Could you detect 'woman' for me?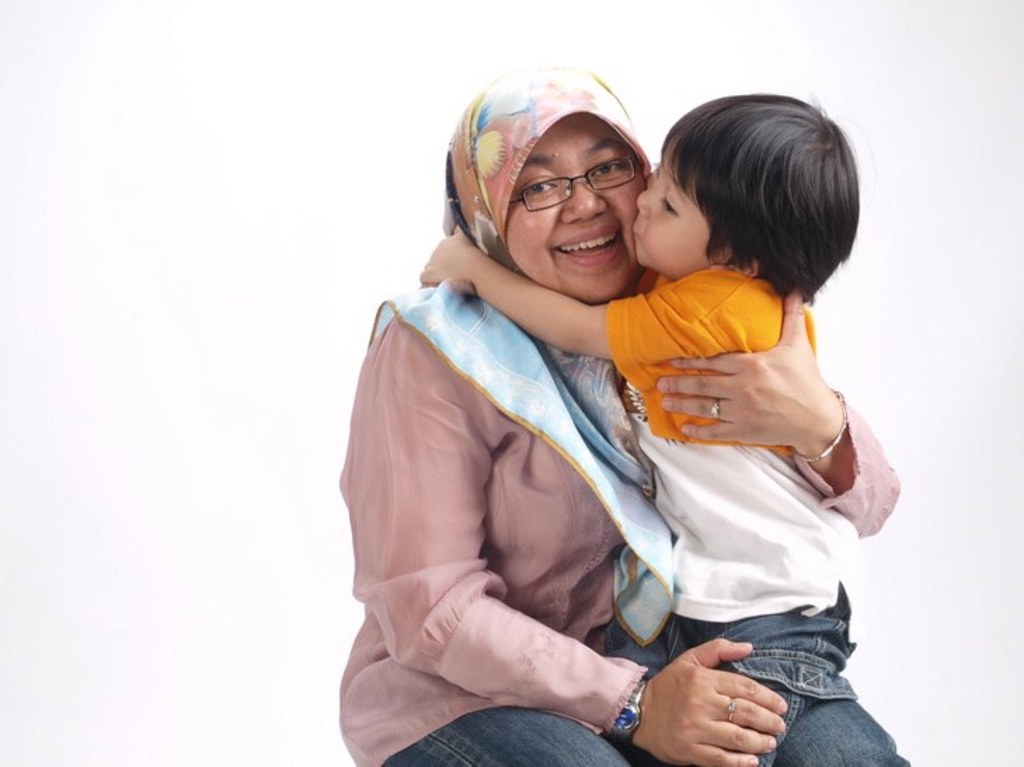
Detection result: 320,56,894,766.
